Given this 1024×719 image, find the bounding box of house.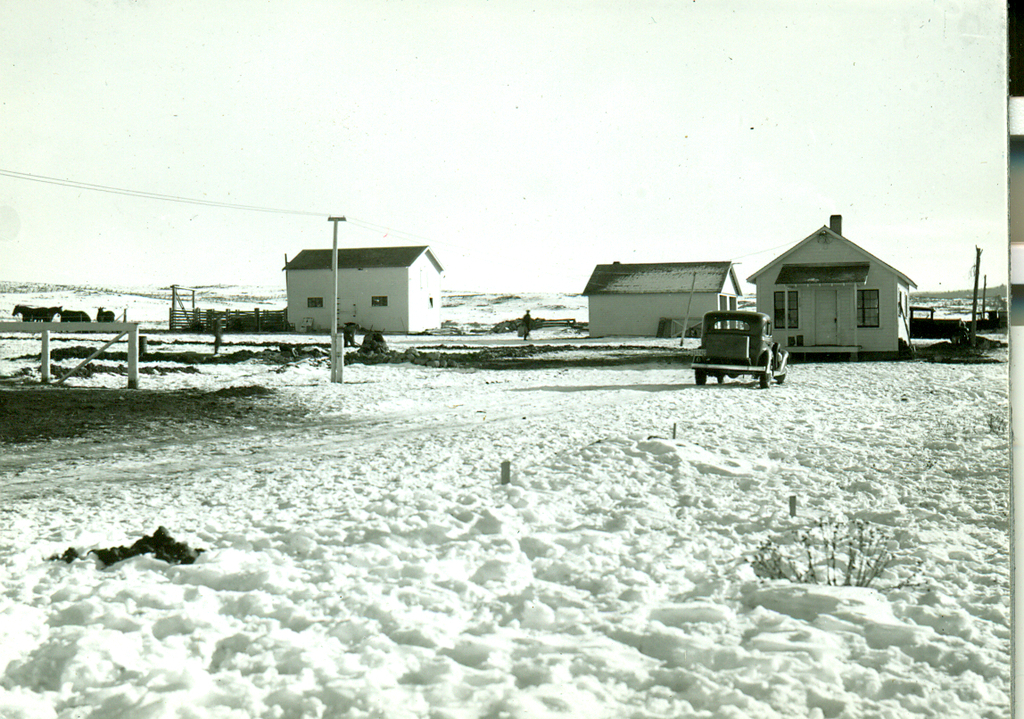
{"left": 763, "top": 217, "right": 931, "bottom": 364}.
